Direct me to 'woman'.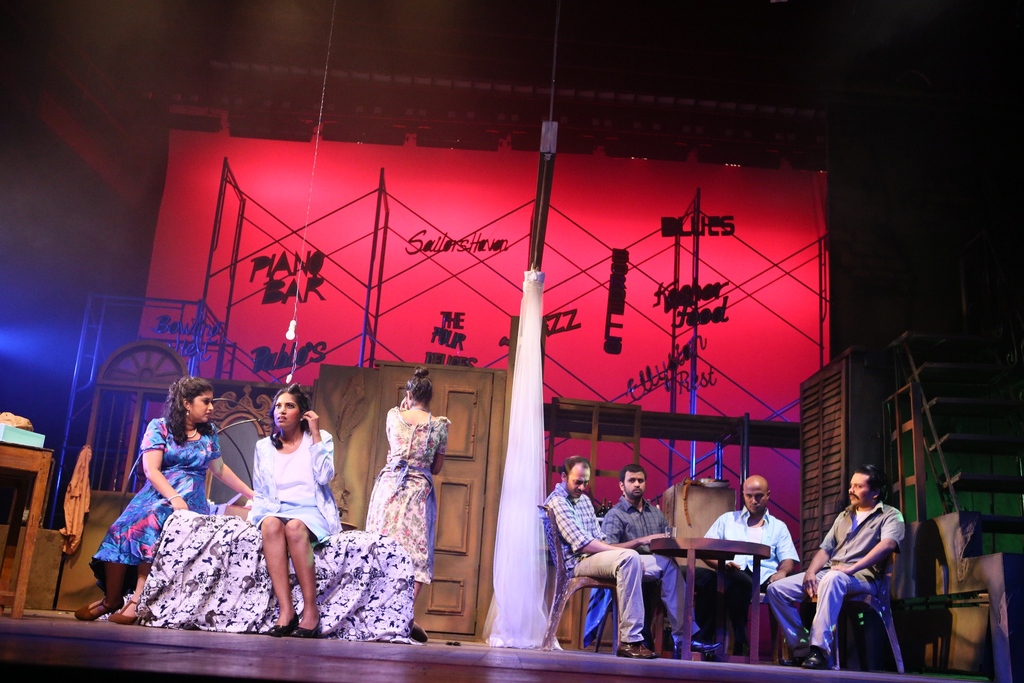
Direction: [x1=74, y1=371, x2=252, y2=634].
